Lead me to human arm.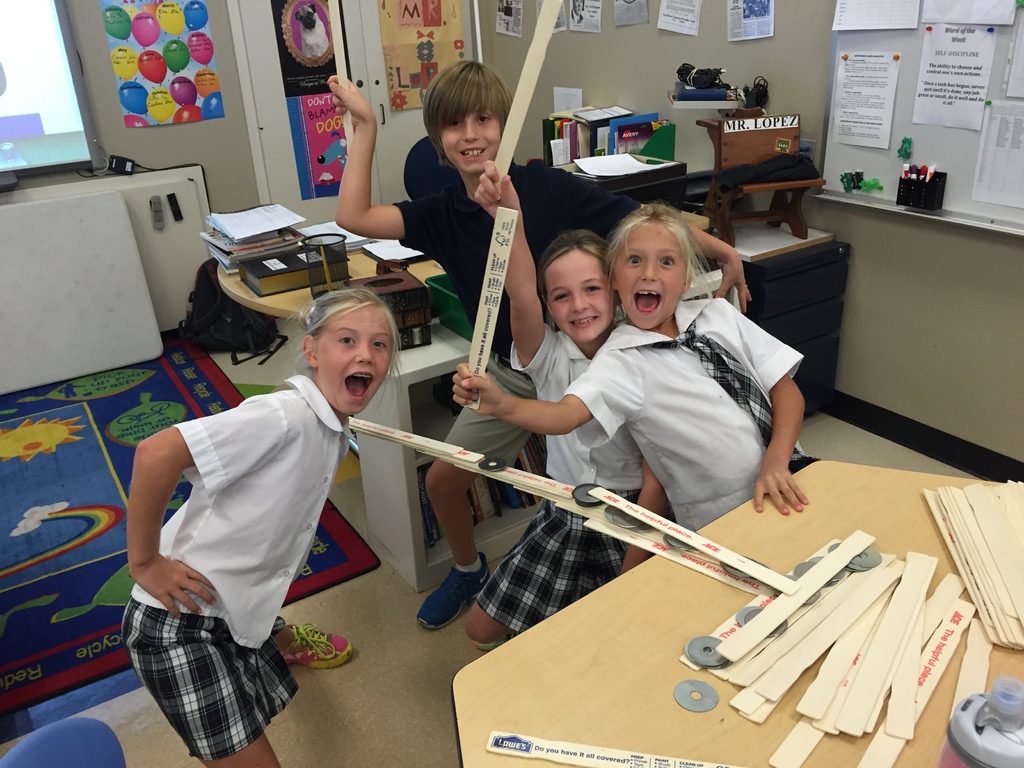
Lead to 123:388:282:618.
